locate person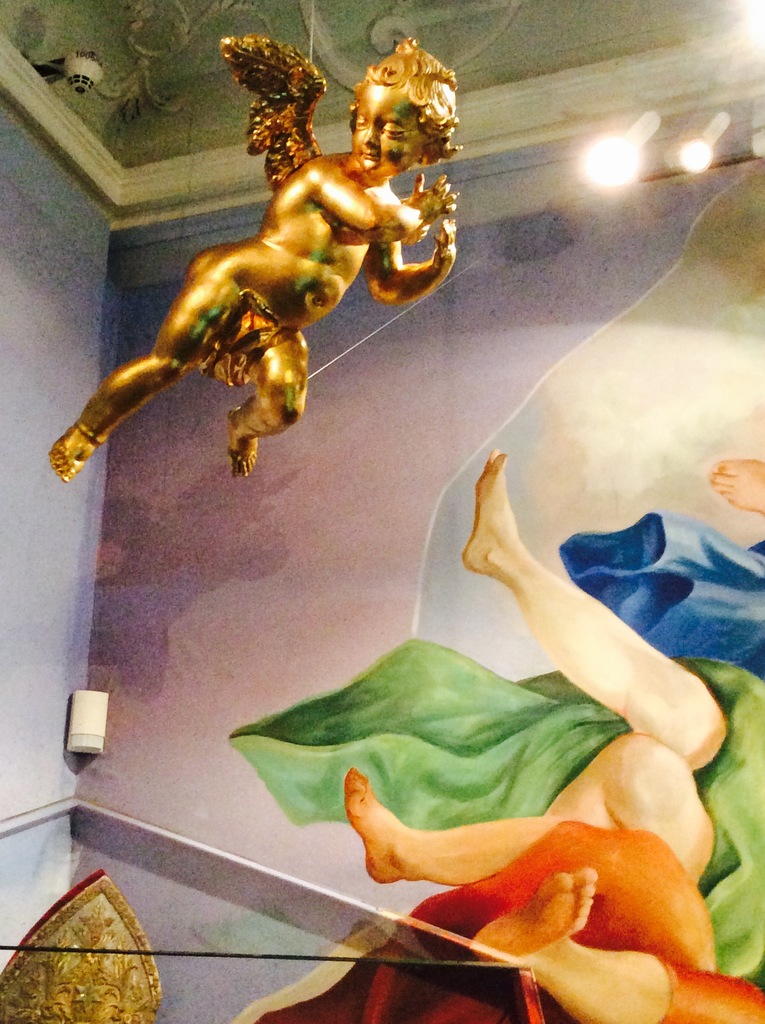
Rect(709, 452, 764, 514)
